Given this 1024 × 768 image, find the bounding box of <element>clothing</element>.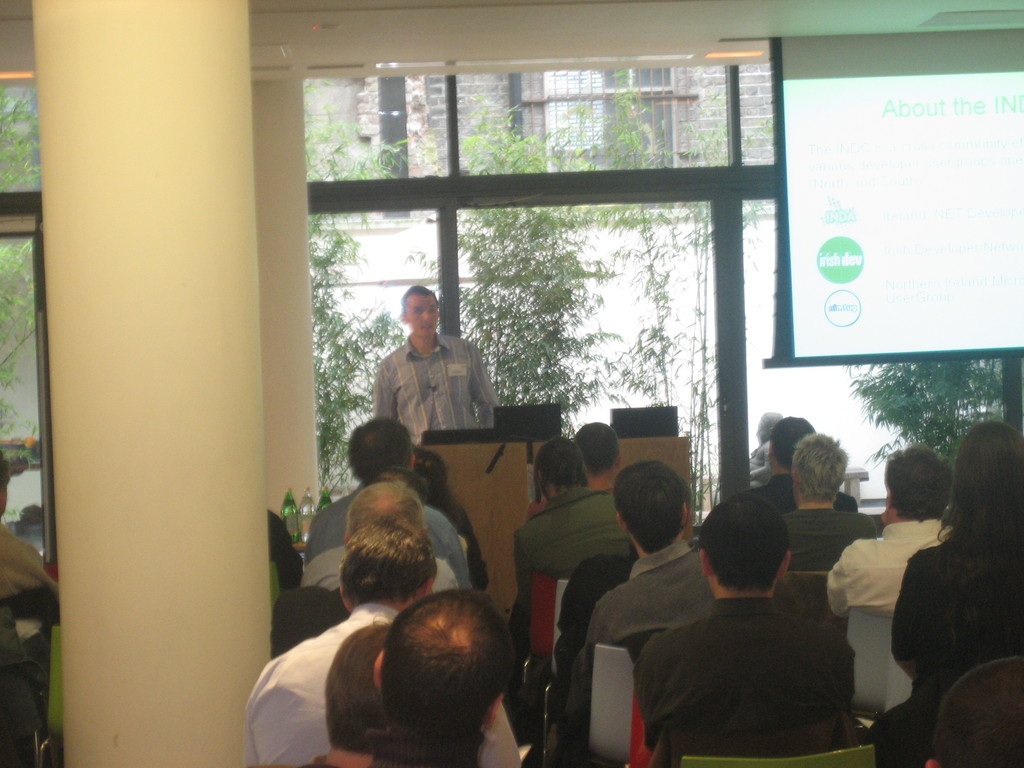
box(829, 522, 953, 617).
